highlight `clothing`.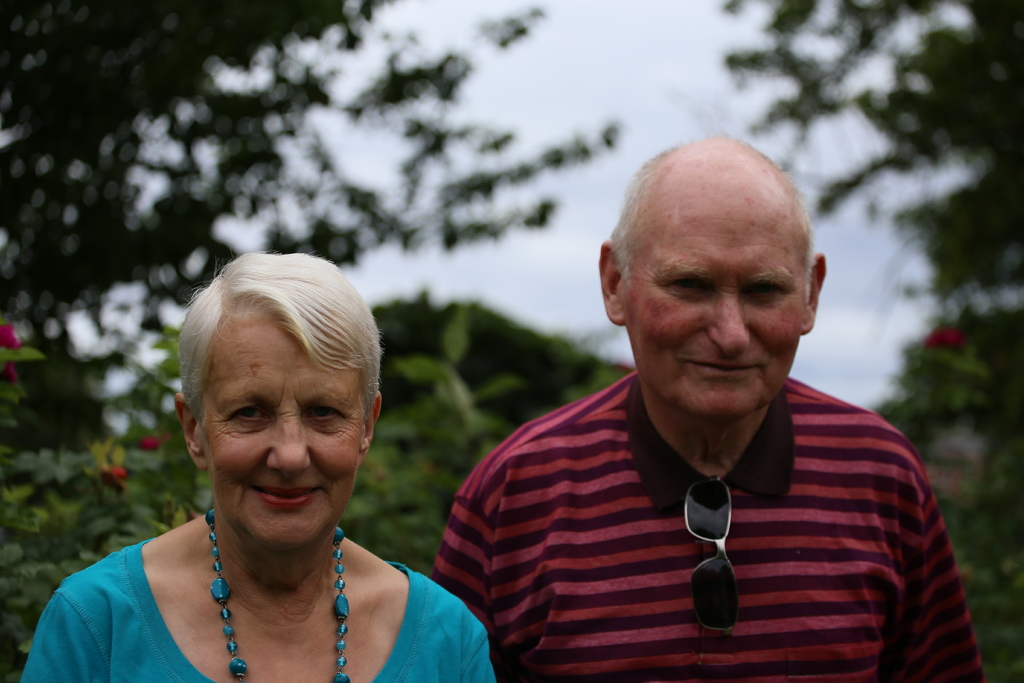
Highlighted region: 17/533/494/682.
